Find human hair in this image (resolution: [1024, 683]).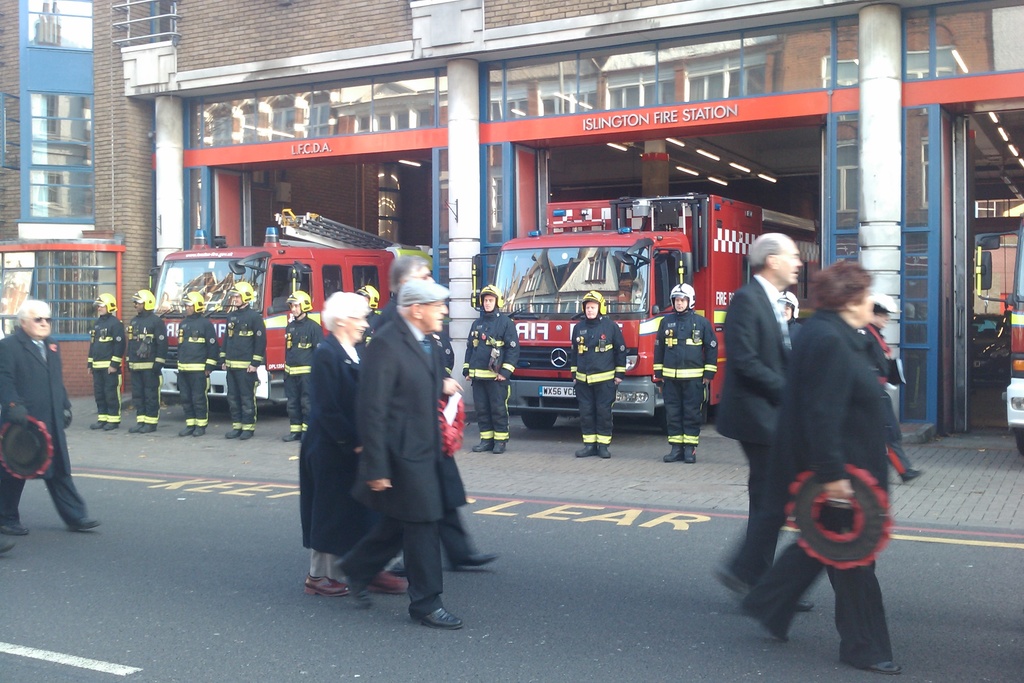
745 237 778 267.
